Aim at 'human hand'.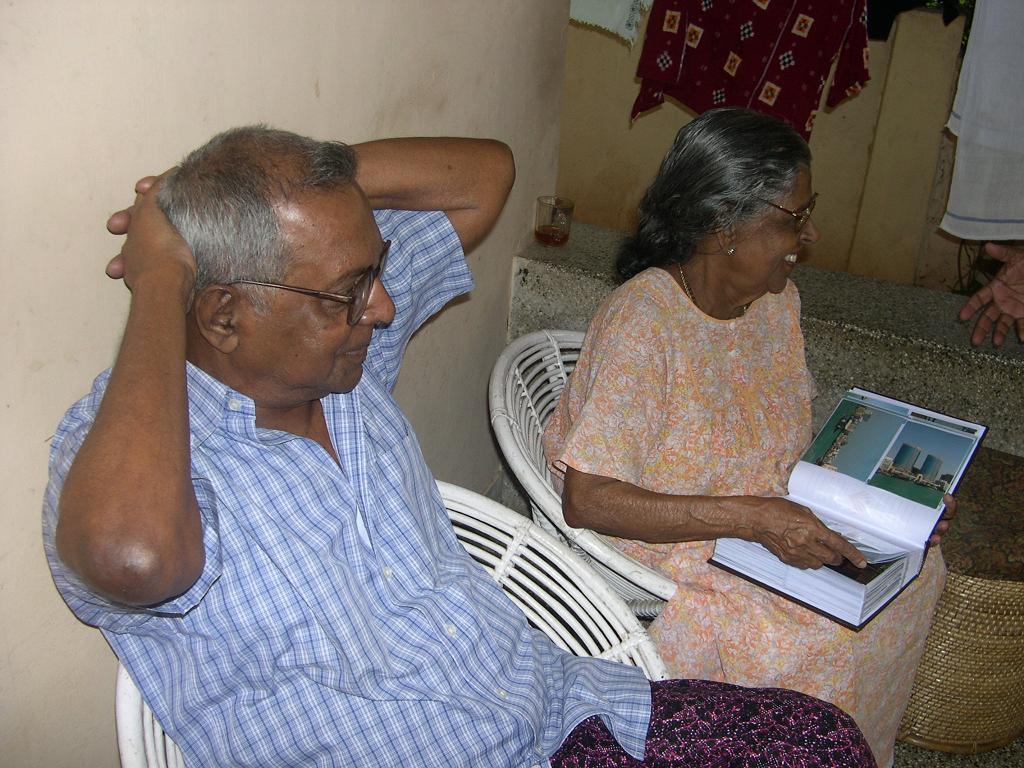
Aimed at (x1=956, y1=243, x2=1023, y2=350).
